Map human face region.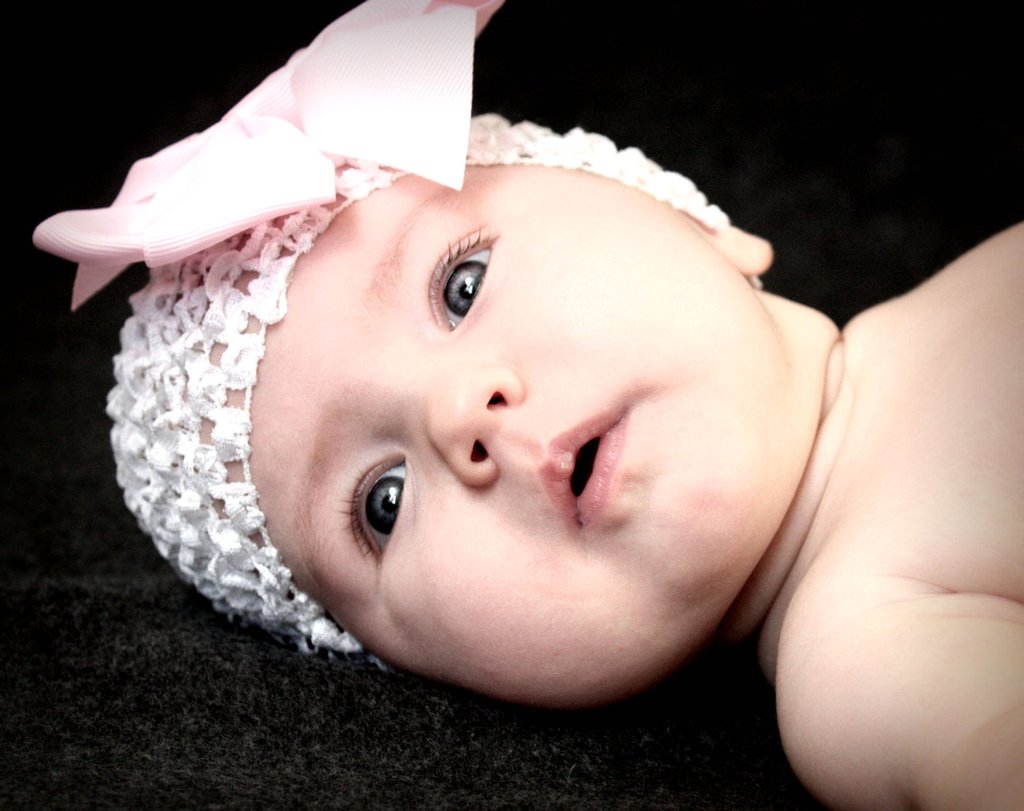
Mapped to x1=205 y1=161 x2=790 y2=708.
